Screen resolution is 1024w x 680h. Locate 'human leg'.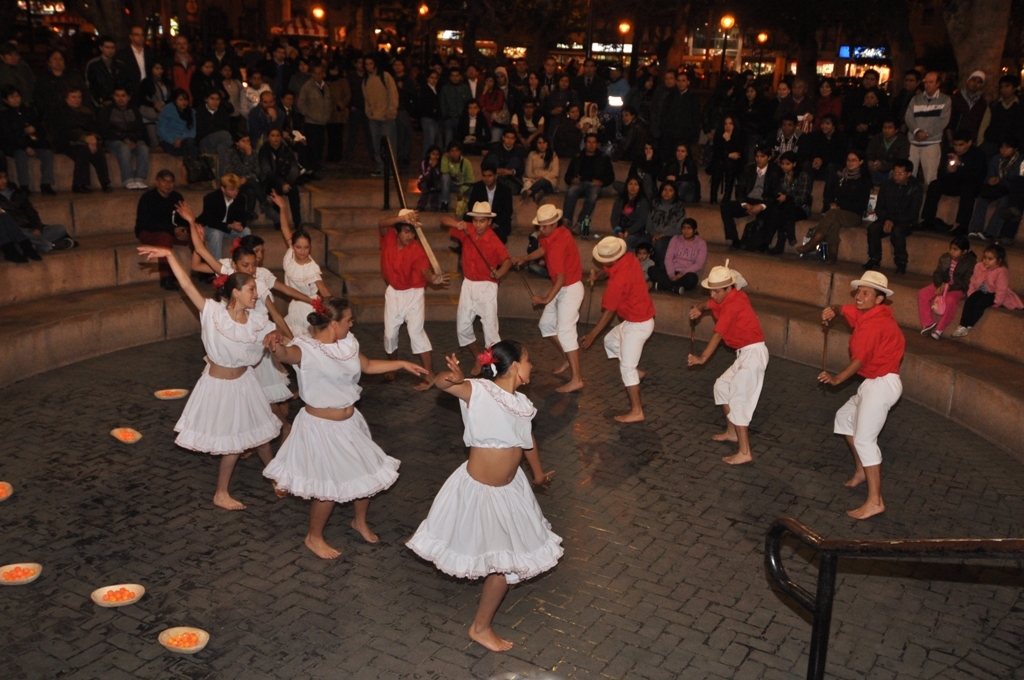
[left=614, top=325, right=656, bottom=424].
